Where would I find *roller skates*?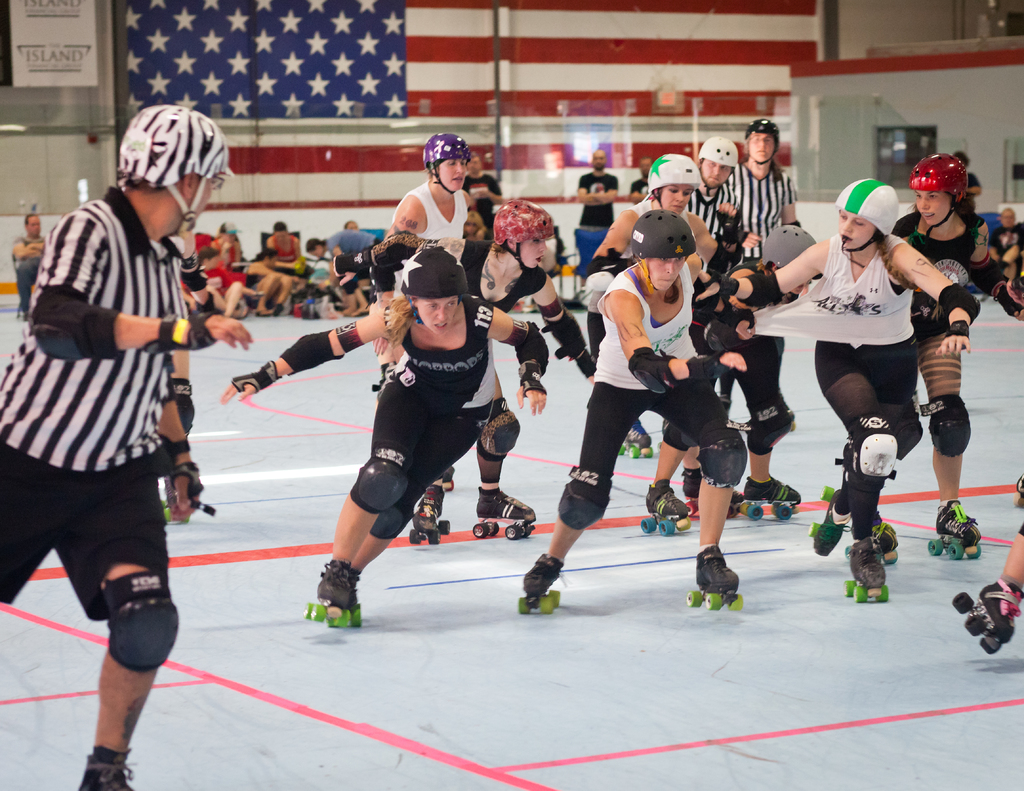
At (x1=681, y1=466, x2=744, y2=518).
